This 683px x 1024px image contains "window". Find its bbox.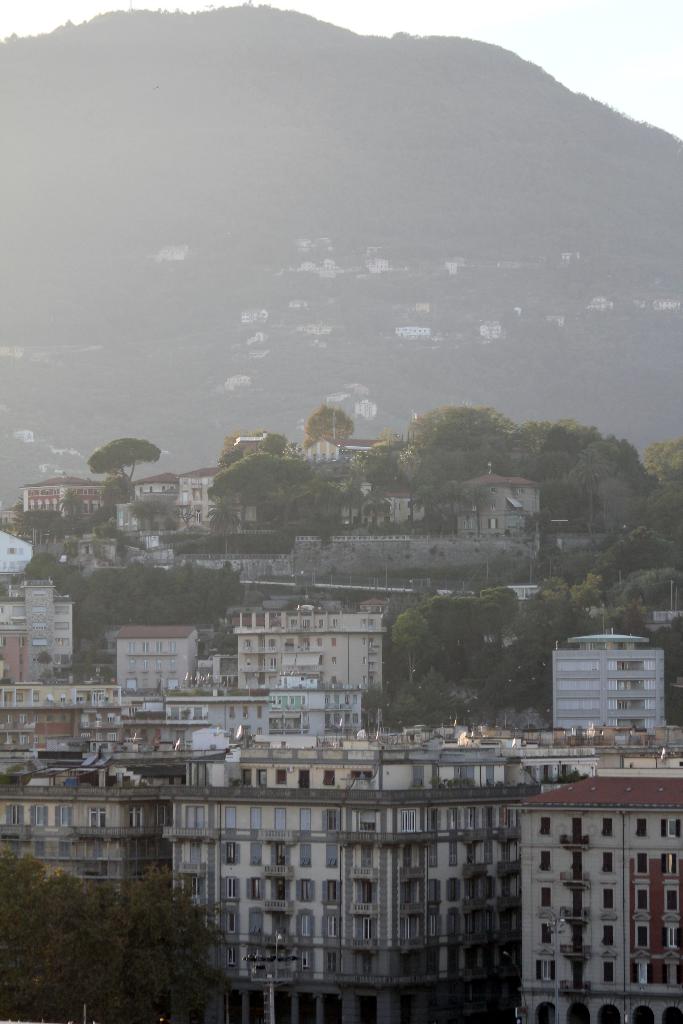
Rect(56, 804, 70, 825).
